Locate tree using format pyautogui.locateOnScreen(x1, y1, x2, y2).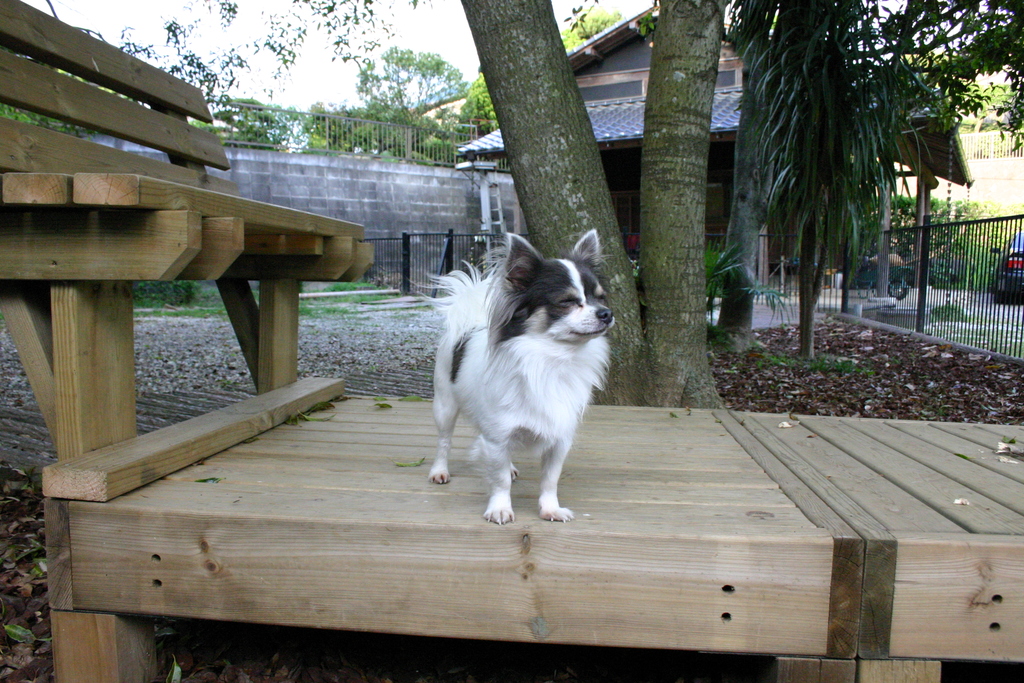
pyautogui.locateOnScreen(733, 0, 914, 361).
